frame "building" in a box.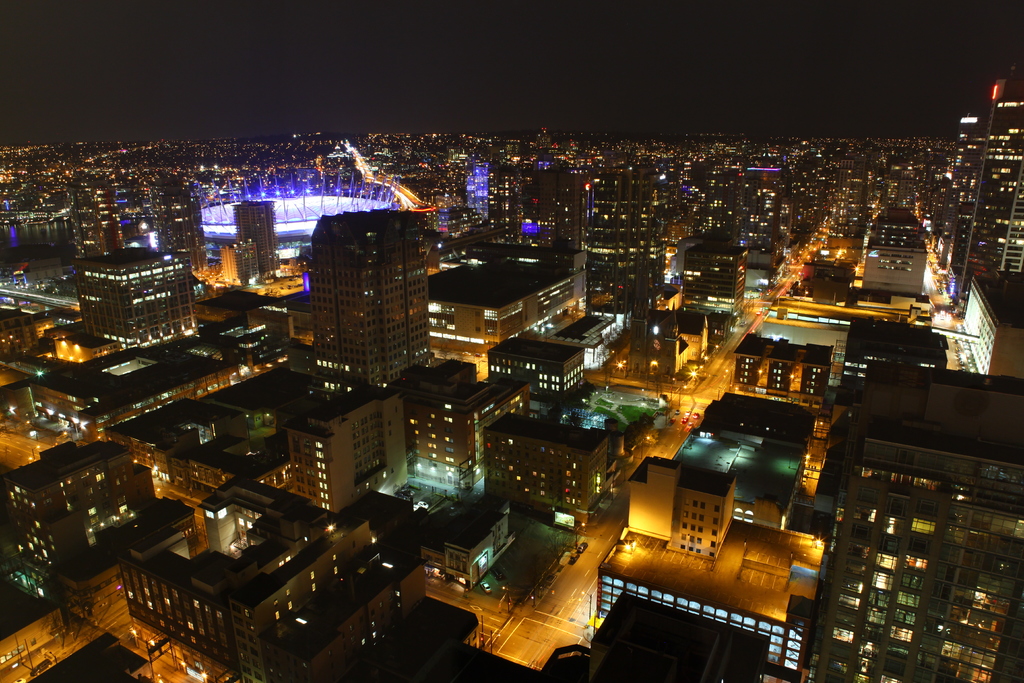
bbox=[432, 254, 578, 356].
